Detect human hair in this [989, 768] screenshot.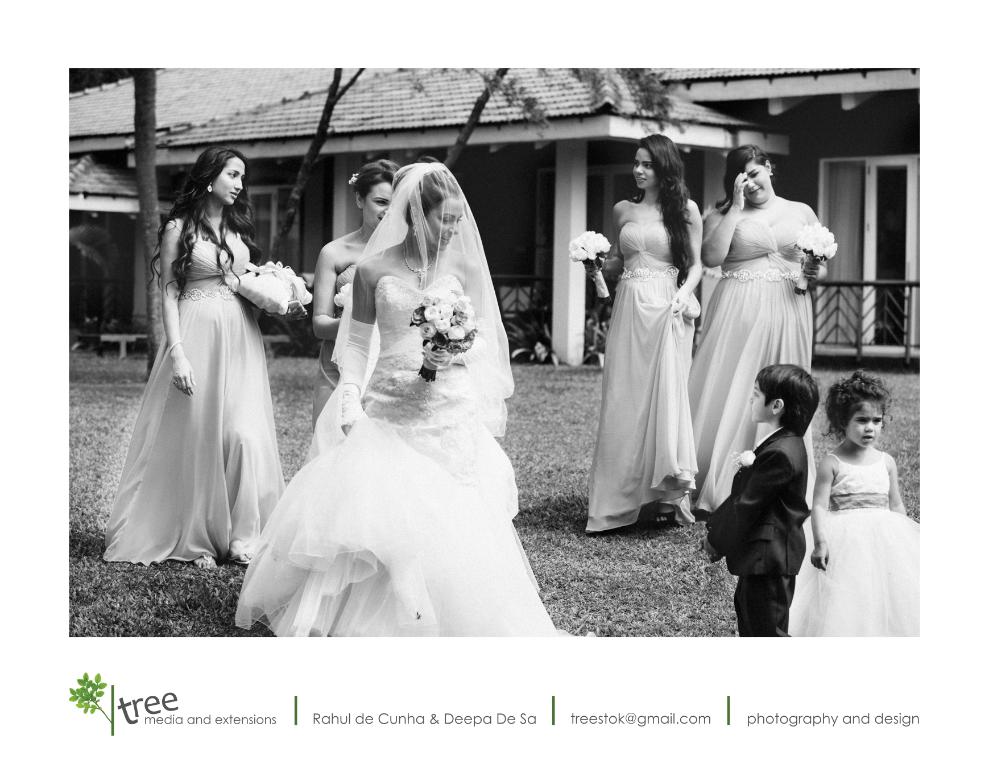
Detection: {"x1": 164, "y1": 152, "x2": 246, "y2": 277}.
